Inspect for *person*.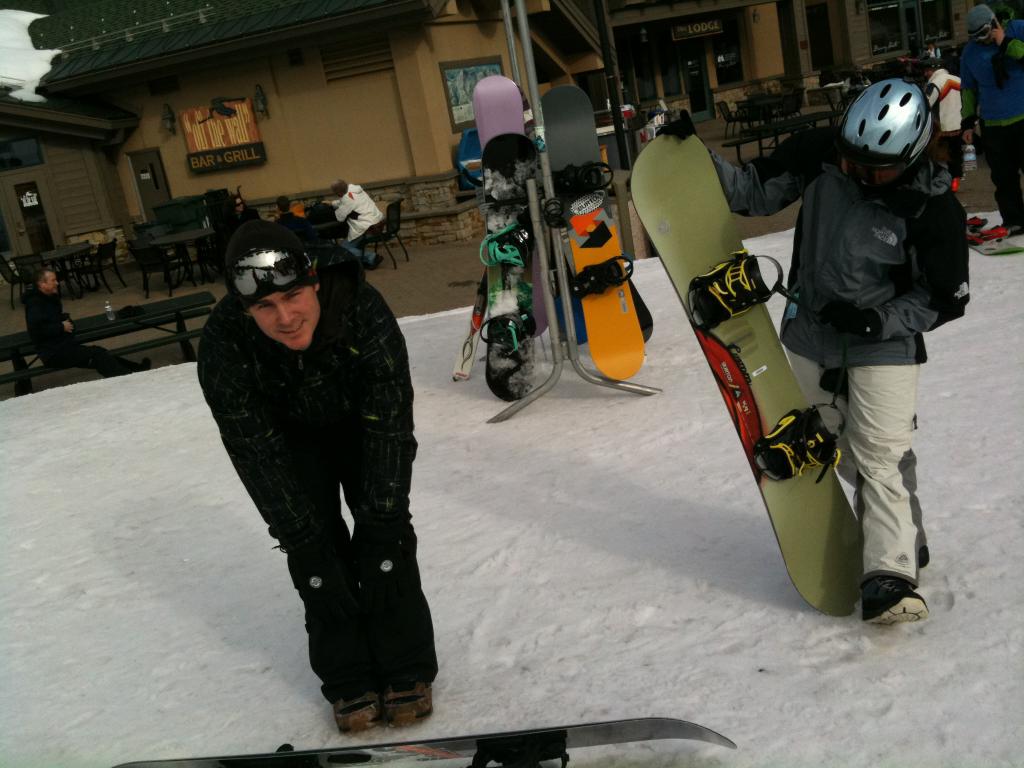
Inspection: (924,53,963,189).
